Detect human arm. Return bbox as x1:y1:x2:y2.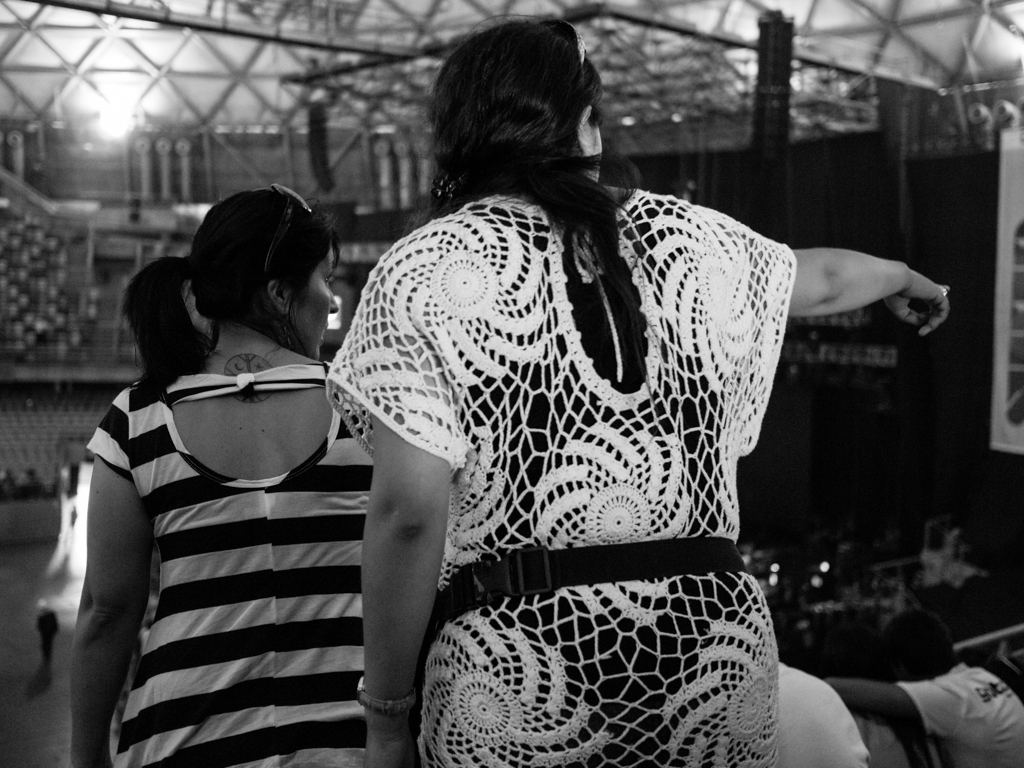
756:227:970:348.
